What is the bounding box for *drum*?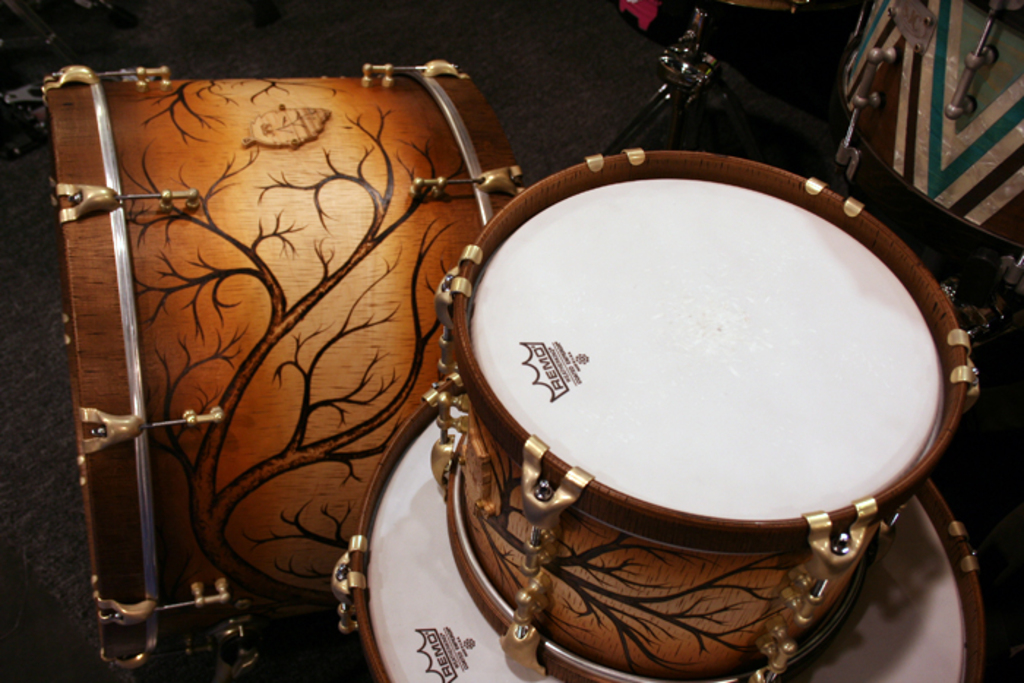
{"left": 328, "top": 389, "right": 983, "bottom": 682}.
